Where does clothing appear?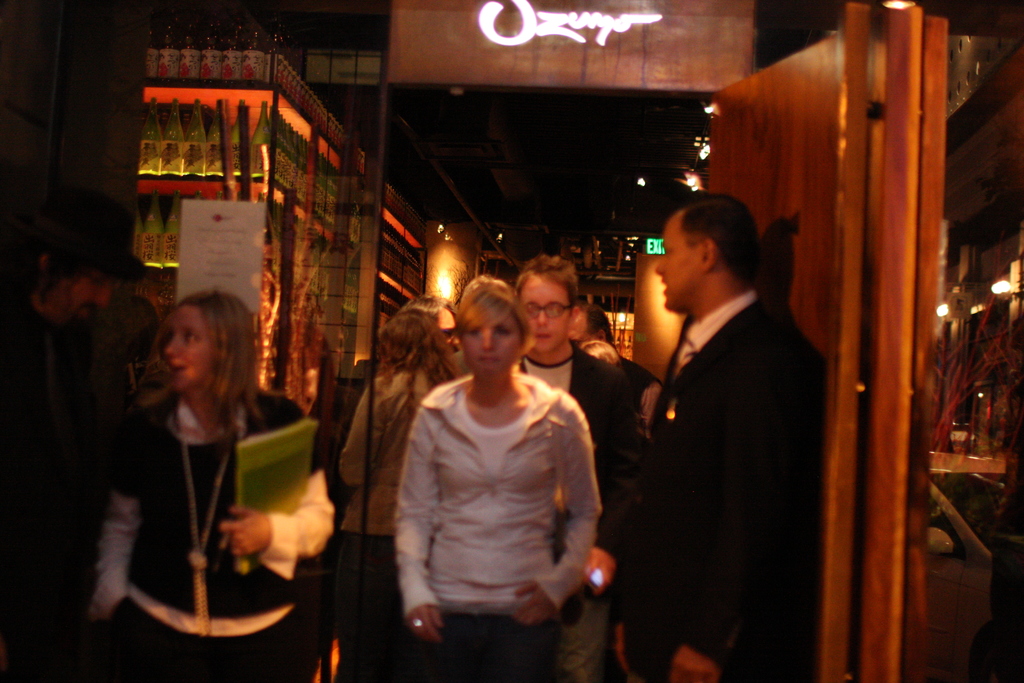
Appears at box=[392, 375, 602, 620].
